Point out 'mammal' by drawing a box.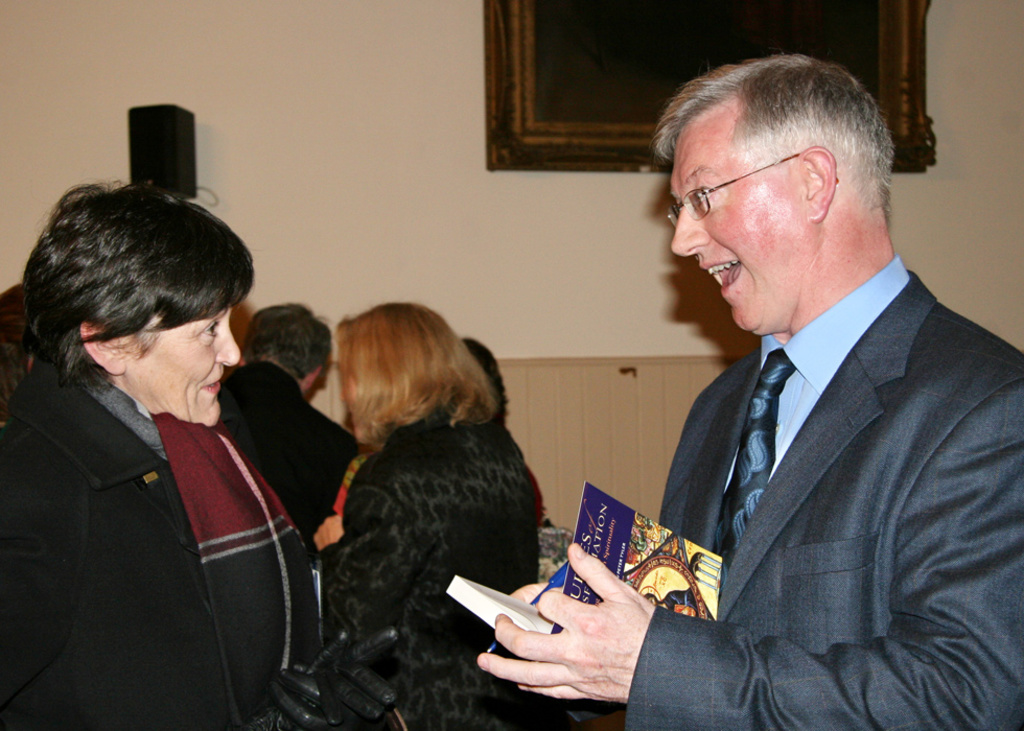
bbox=(213, 299, 362, 539).
